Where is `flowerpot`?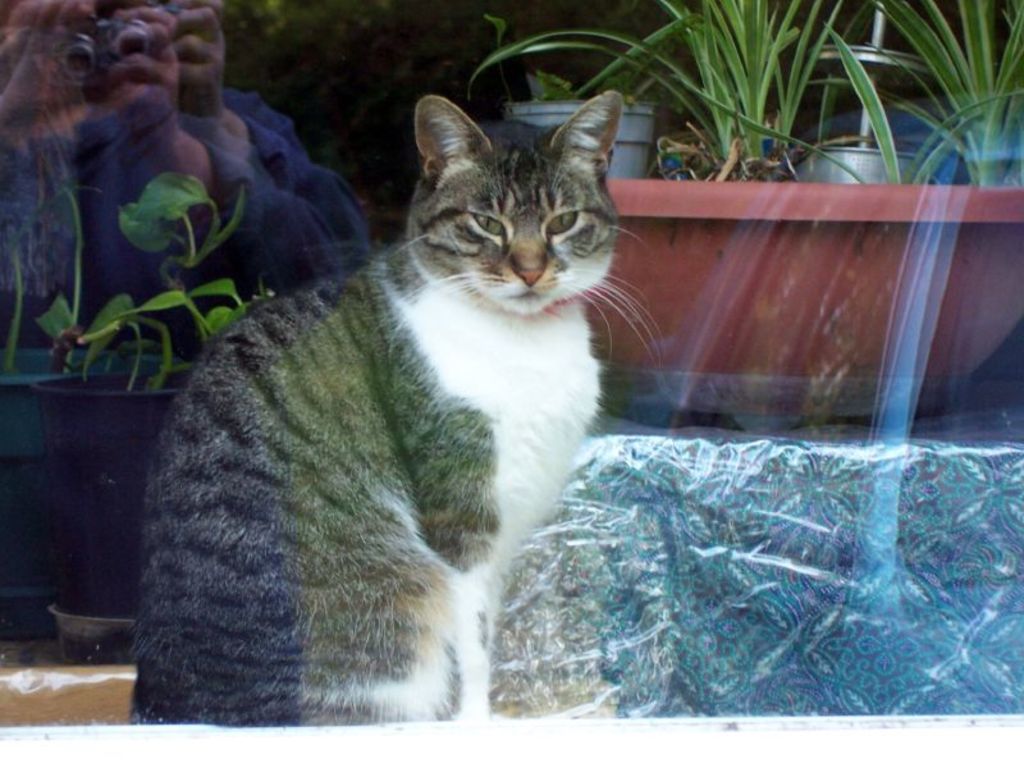
[left=579, top=173, right=1023, bottom=412].
